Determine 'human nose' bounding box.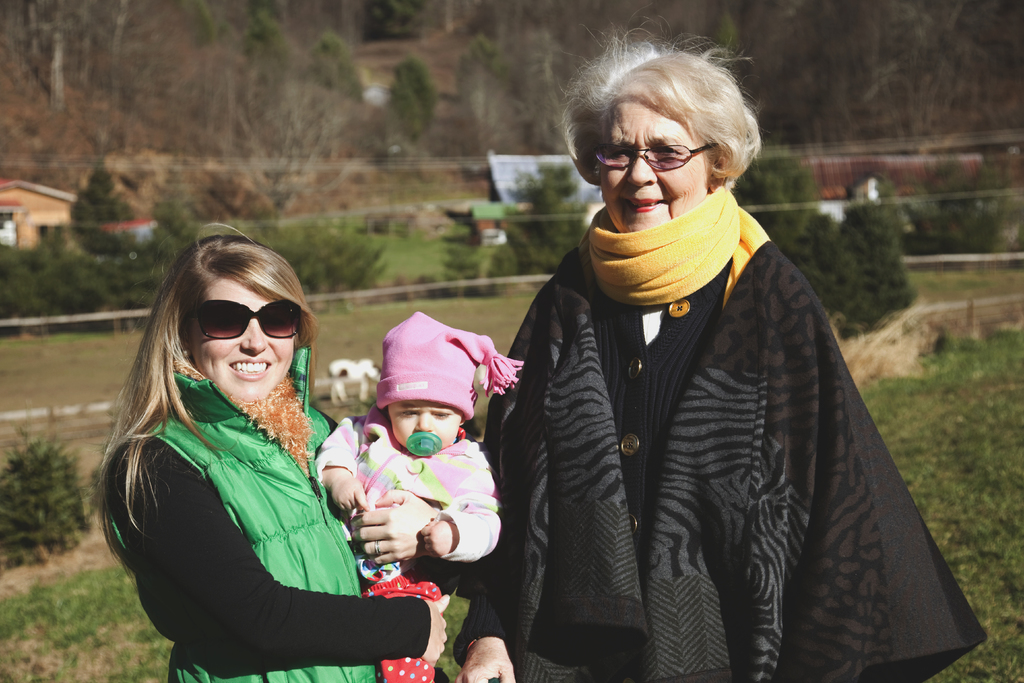
Determined: box=[414, 412, 430, 431].
